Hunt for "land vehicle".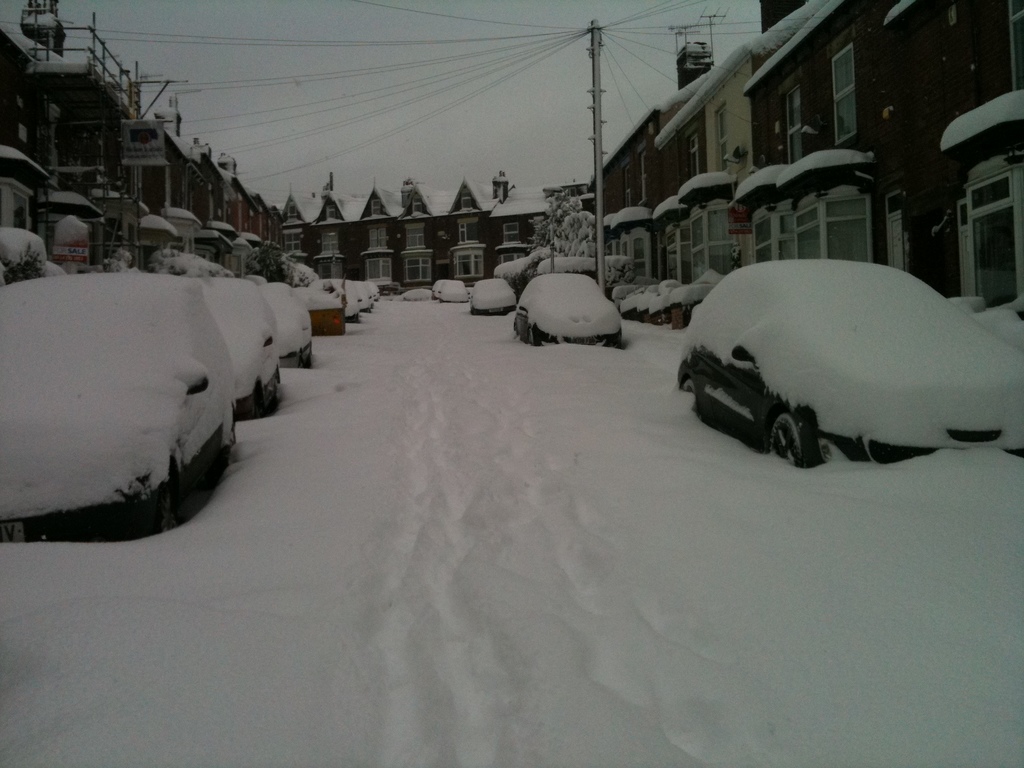
Hunted down at <box>0,273,234,526</box>.
